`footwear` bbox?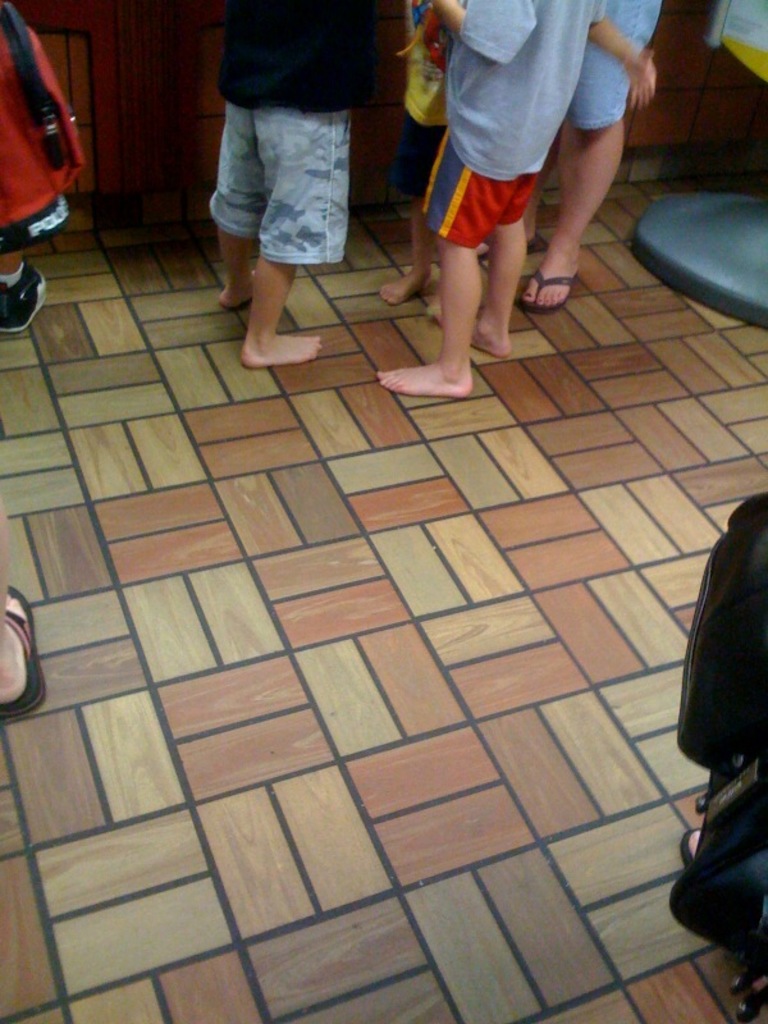
[1,588,51,727]
